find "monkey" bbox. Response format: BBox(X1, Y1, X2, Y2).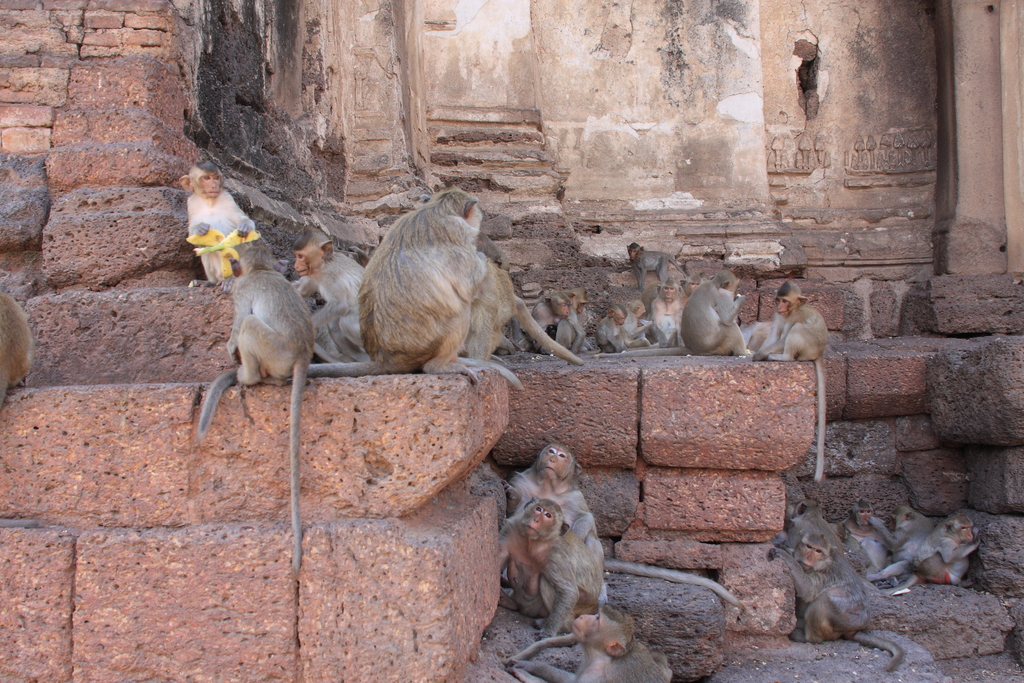
BBox(500, 443, 743, 605).
